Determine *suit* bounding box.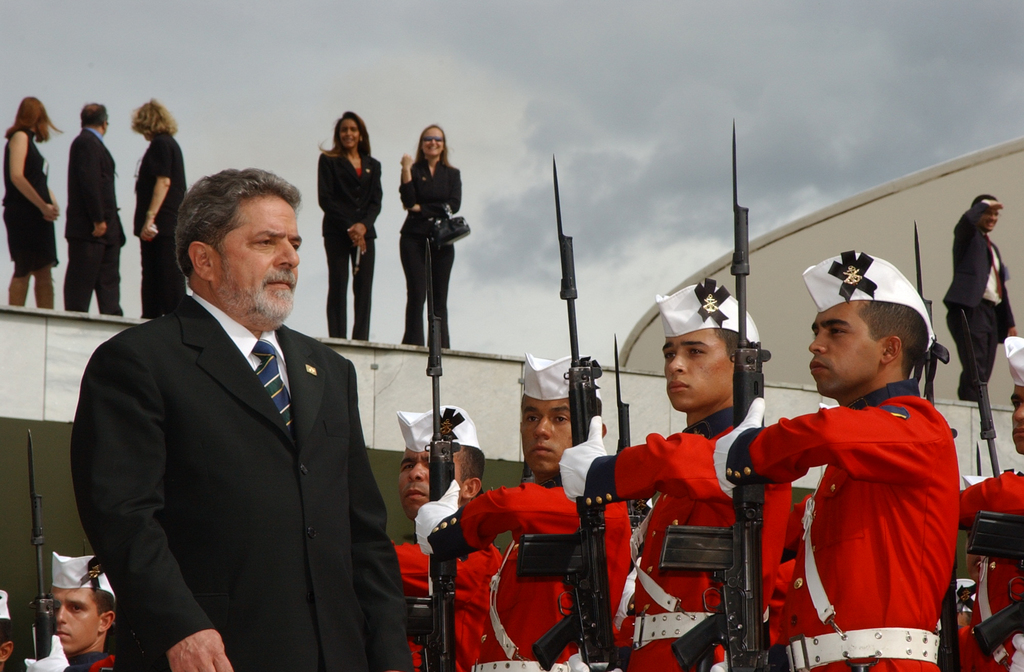
Determined: BBox(67, 295, 402, 671).
